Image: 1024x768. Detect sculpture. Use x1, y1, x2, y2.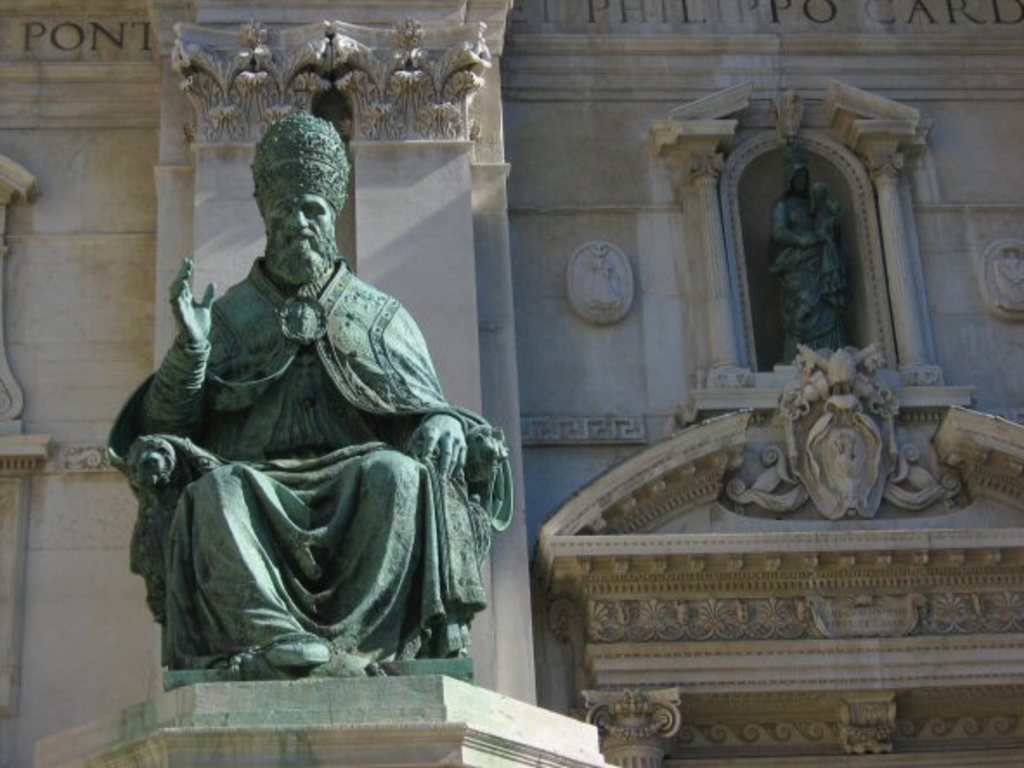
97, 102, 523, 678.
